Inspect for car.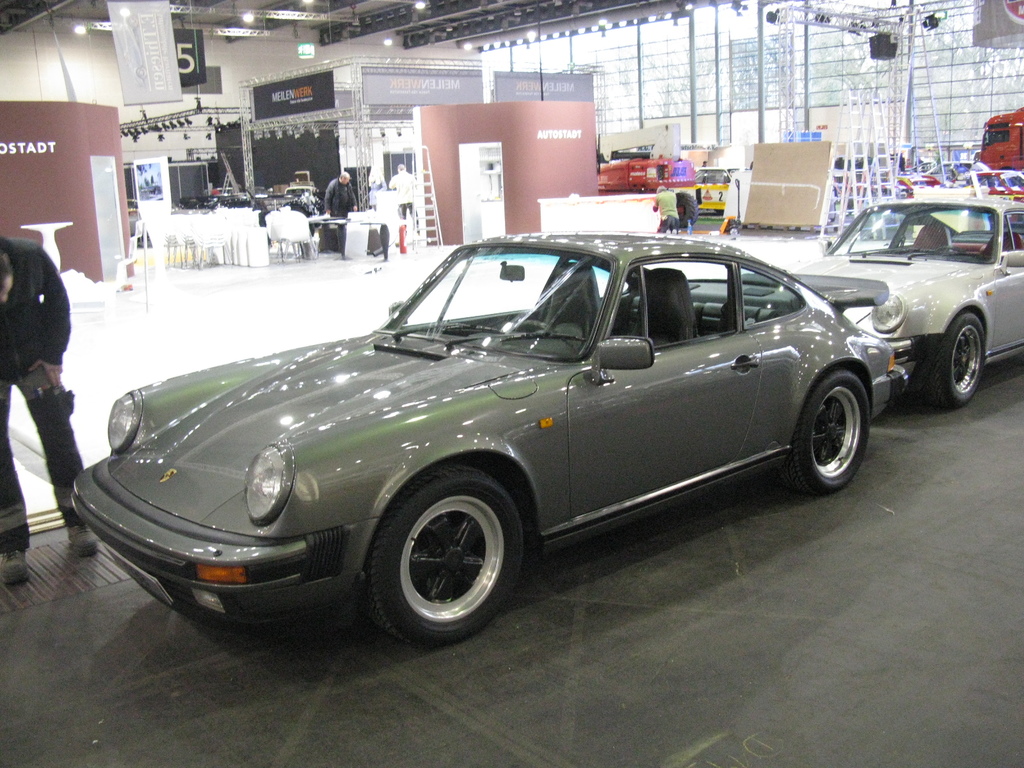
Inspection: (left=68, top=230, right=909, bottom=648).
